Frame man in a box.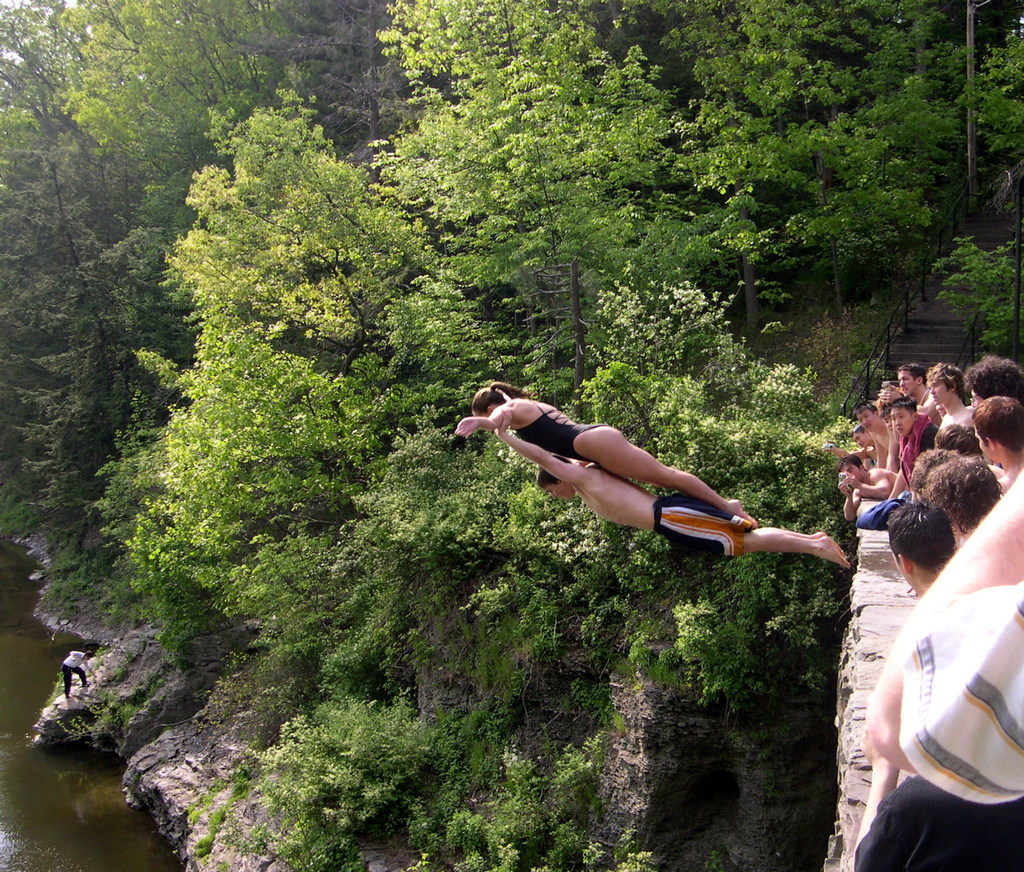
[x1=495, y1=399, x2=849, y2=569].
